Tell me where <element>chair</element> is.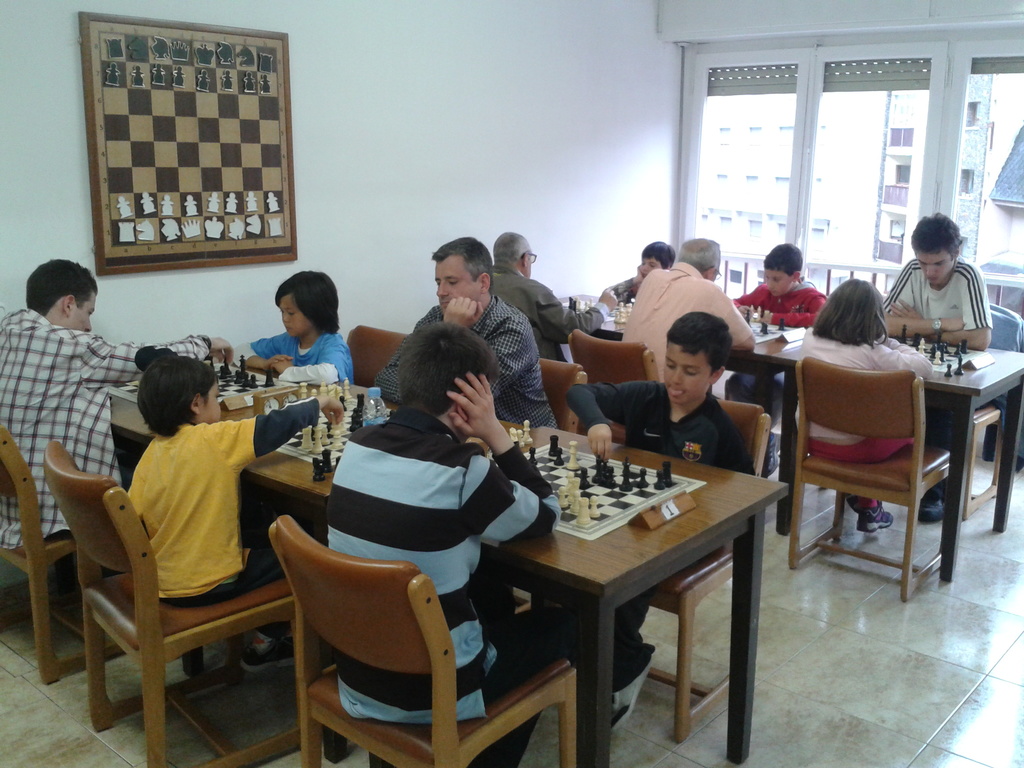
<element>chair</element> is at x1=42, y1=438, x2=328, y2=767.
